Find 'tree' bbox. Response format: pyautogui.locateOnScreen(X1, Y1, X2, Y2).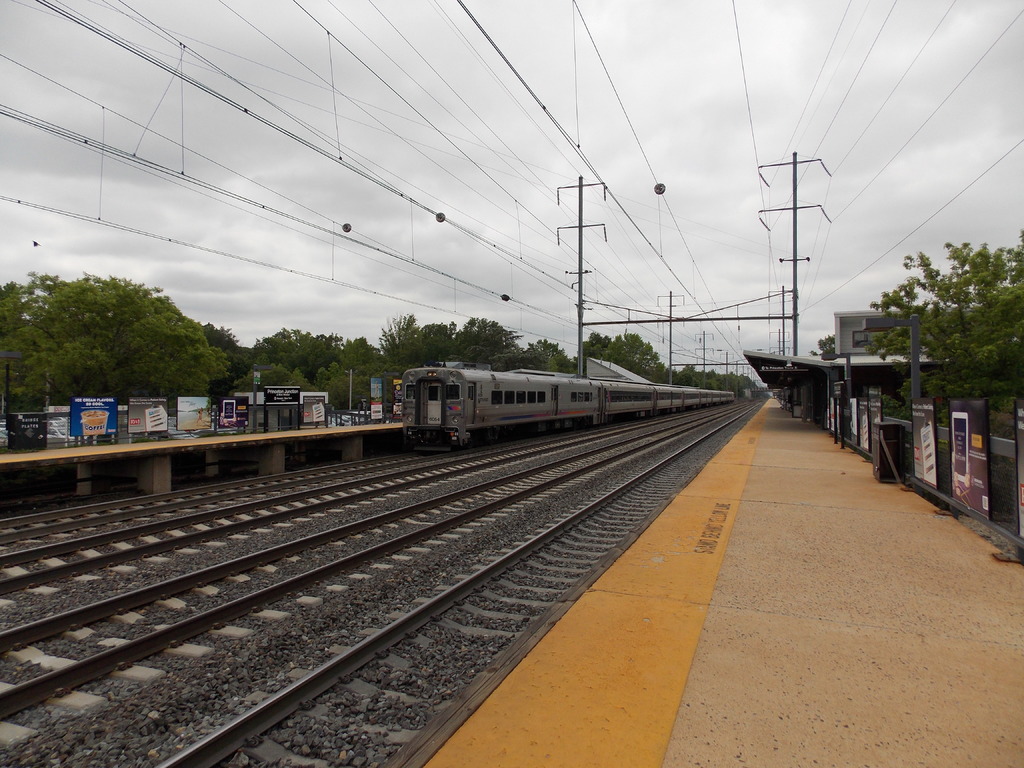
pyautogui.locateOnScreen(505, 326, 524, 352).
